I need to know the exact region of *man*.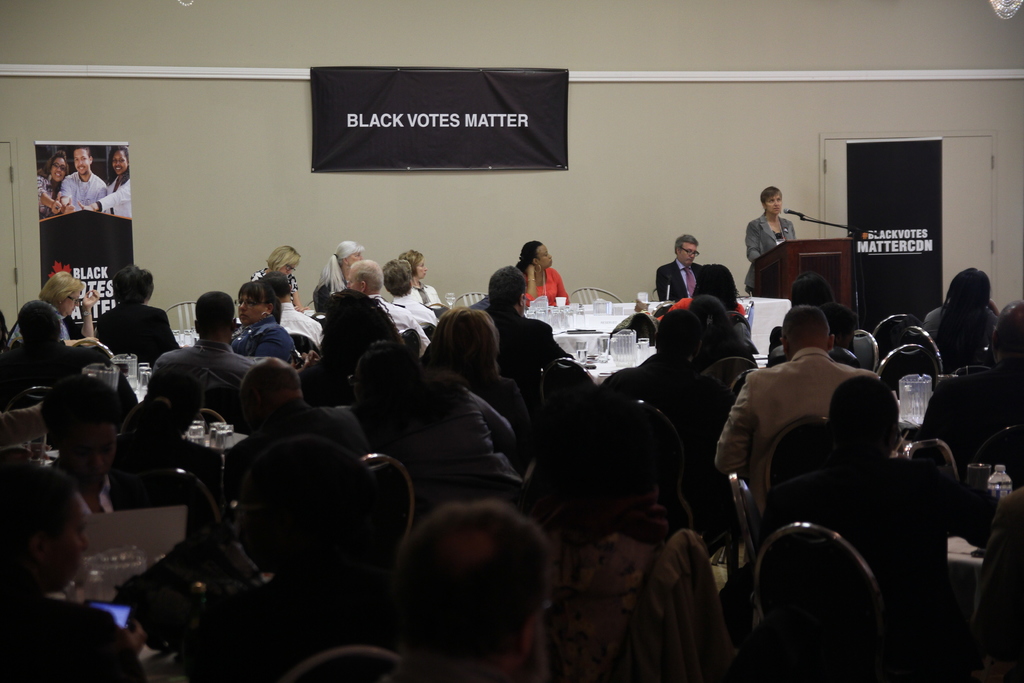
Region: <region>661, 238, 699, 298</region>.
